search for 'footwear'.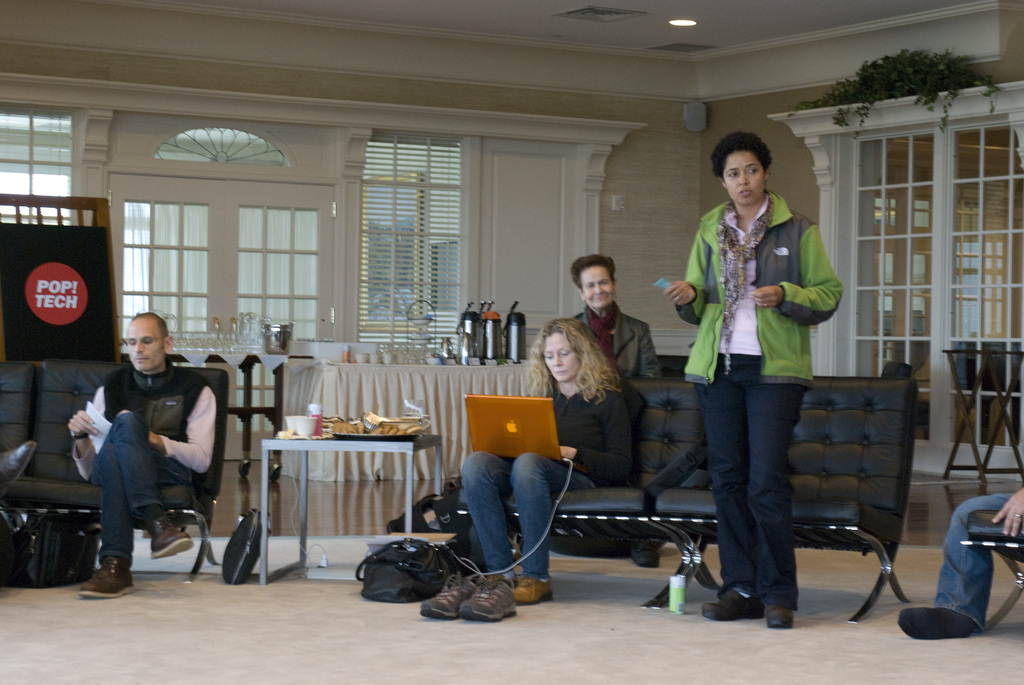
Found at rect(78, 546, 145, 597).
